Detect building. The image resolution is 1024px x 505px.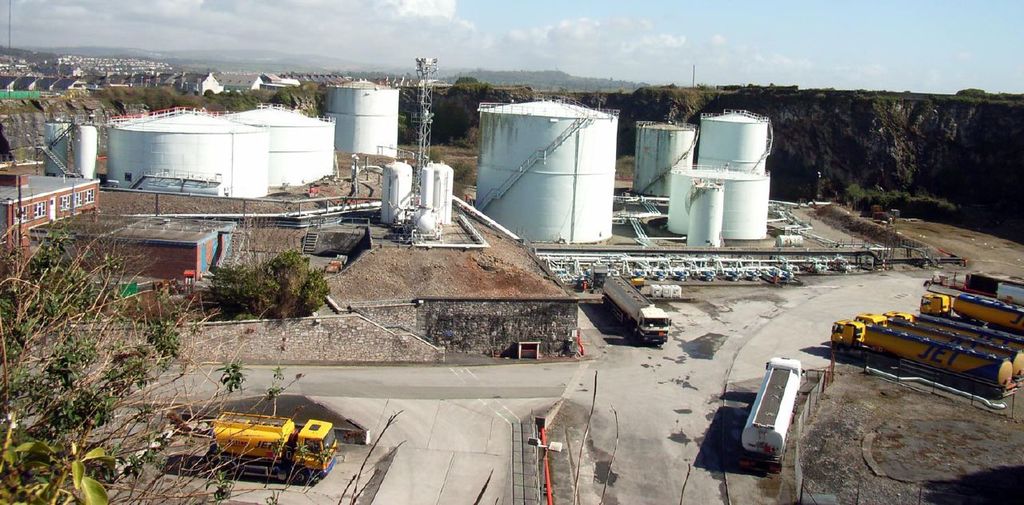
(x1=0, y1=168, x2=106, y2=300).
